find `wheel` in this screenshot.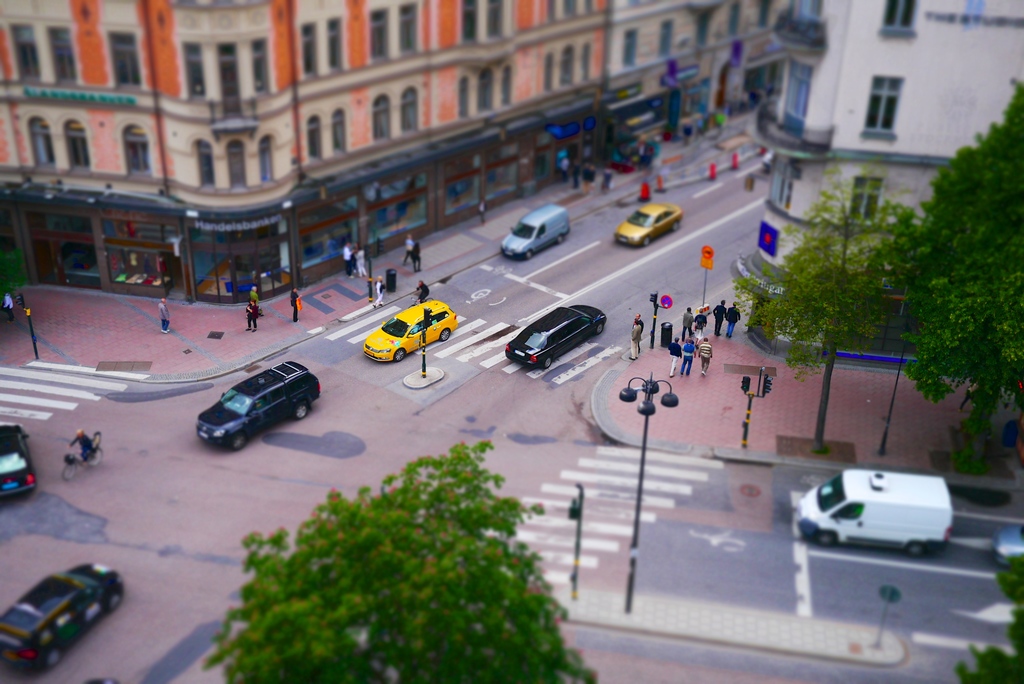
The bounding box for `wheel` is (x1=495, y1=265, x2=504, y2=272).
